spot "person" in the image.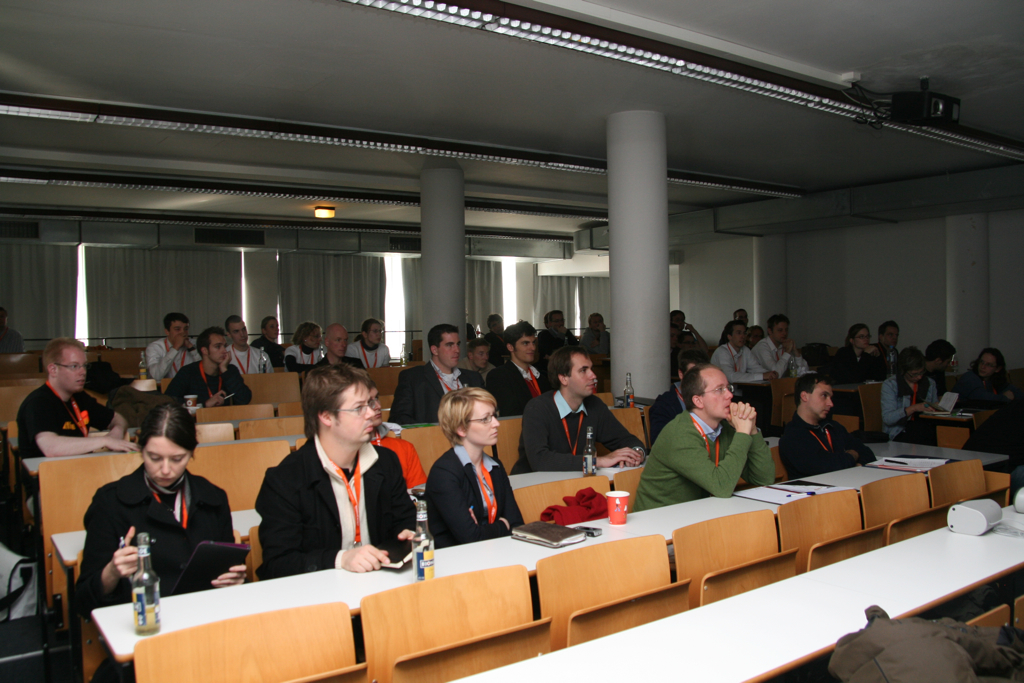
"person" found at x1=878 y1=352 x2=941 y2=447.
